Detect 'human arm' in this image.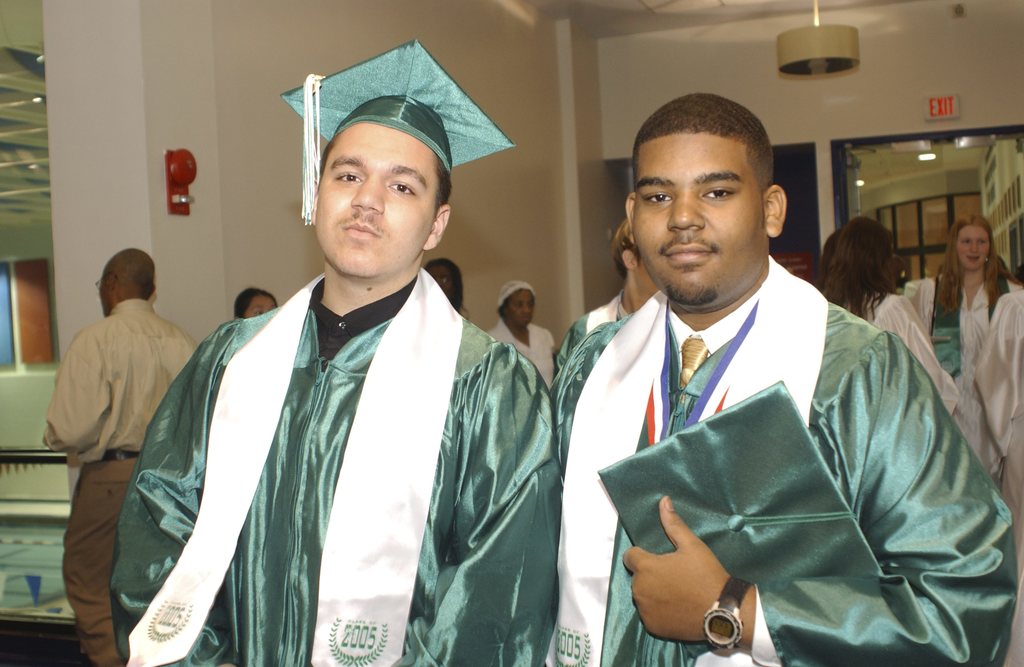
Detection: x1=36 y1=323 x2=116 y2=460.
